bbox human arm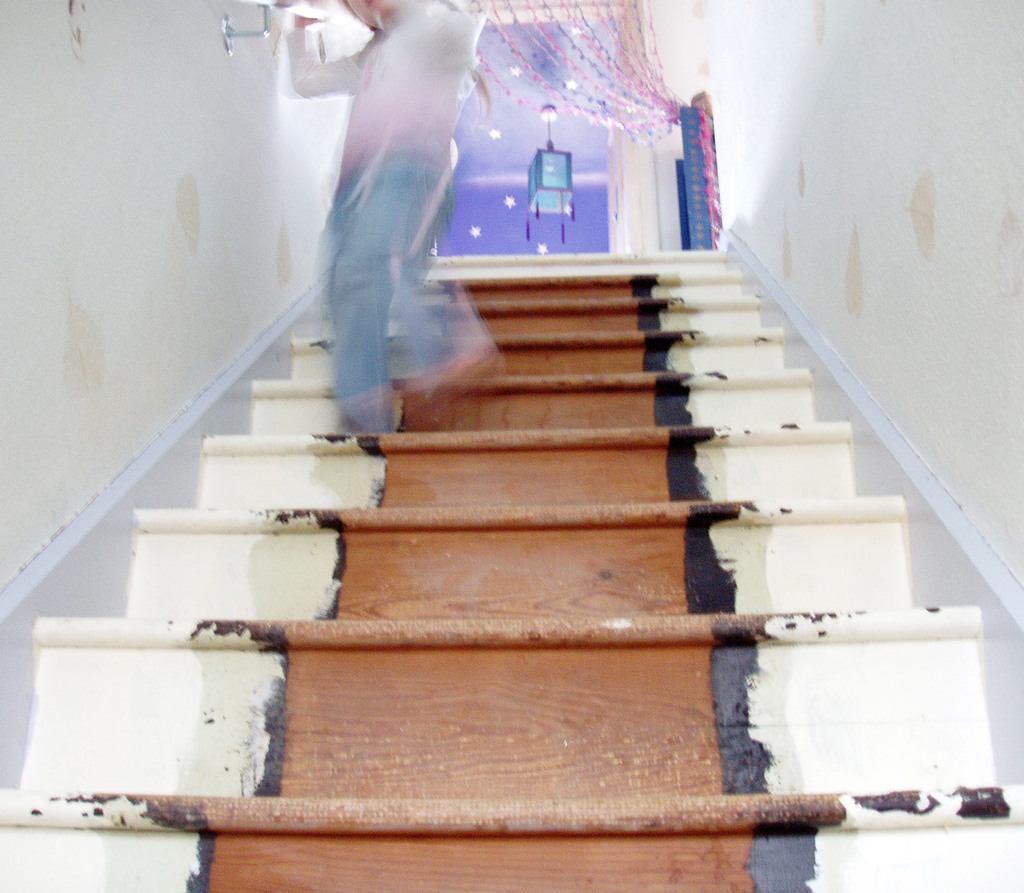
locate(282, 6, 357, 95)
